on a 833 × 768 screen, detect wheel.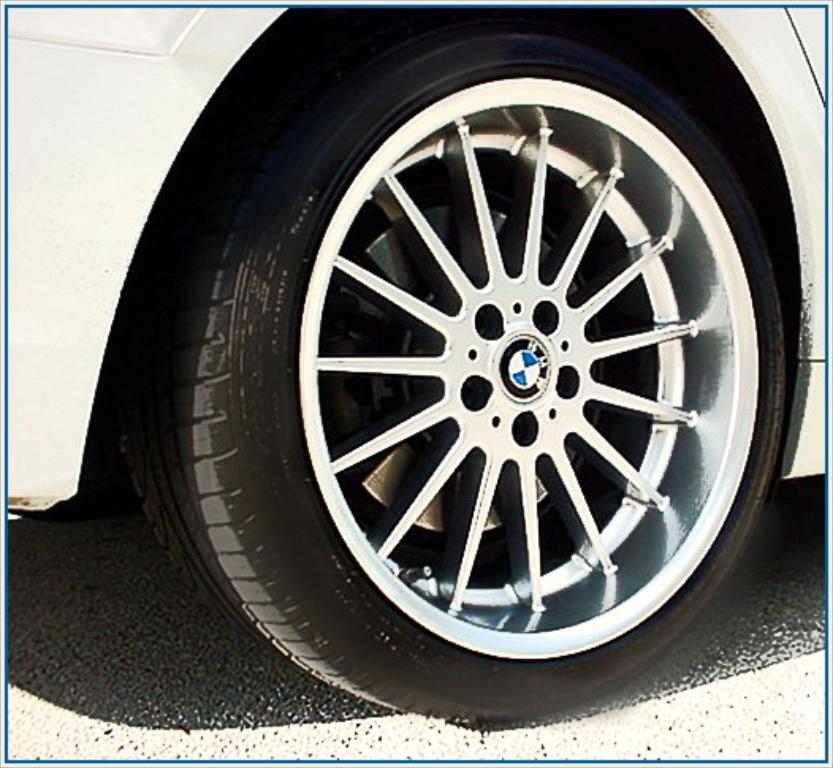
<box>144,40,789,730</box>.
